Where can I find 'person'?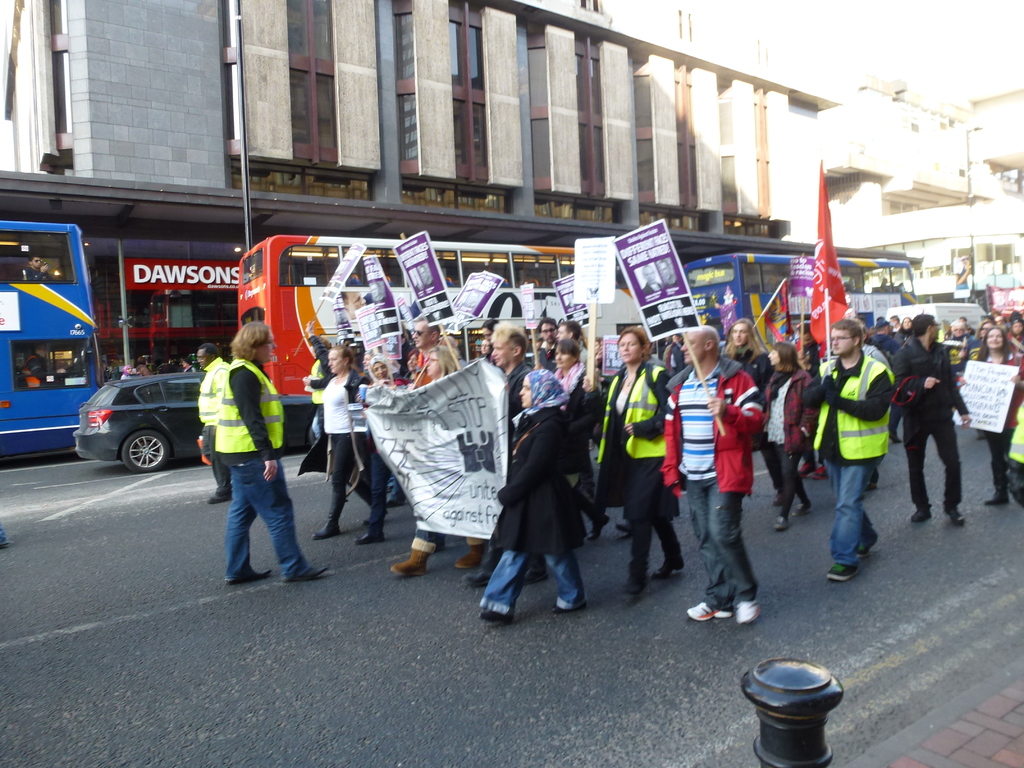
You can find it at rect(973, 319, 1023, 515).
